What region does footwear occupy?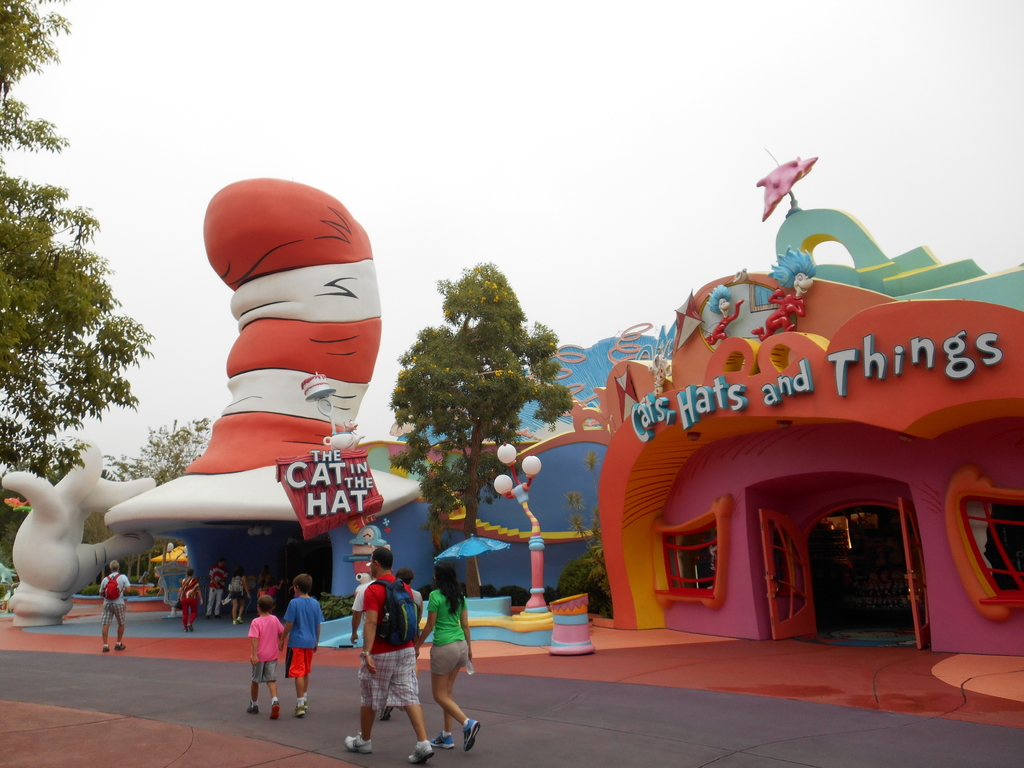
rect(216, 615, 220, 616).
